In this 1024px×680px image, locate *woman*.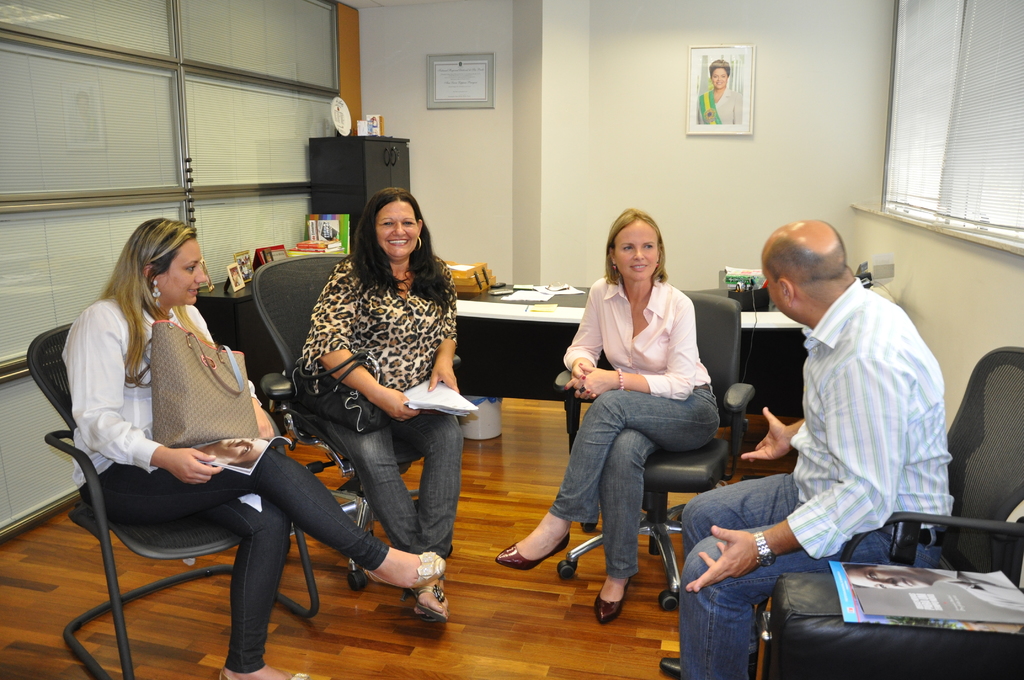
Bounding box: Rect(295, 184, 464, 631).
